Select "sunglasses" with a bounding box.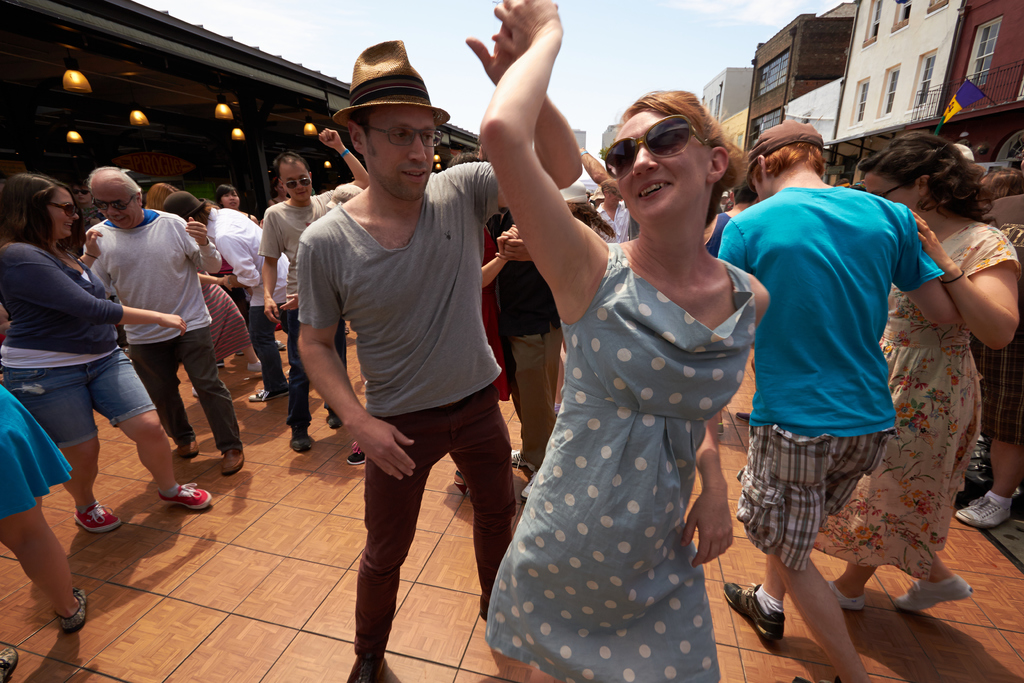
92:194:134:209.
